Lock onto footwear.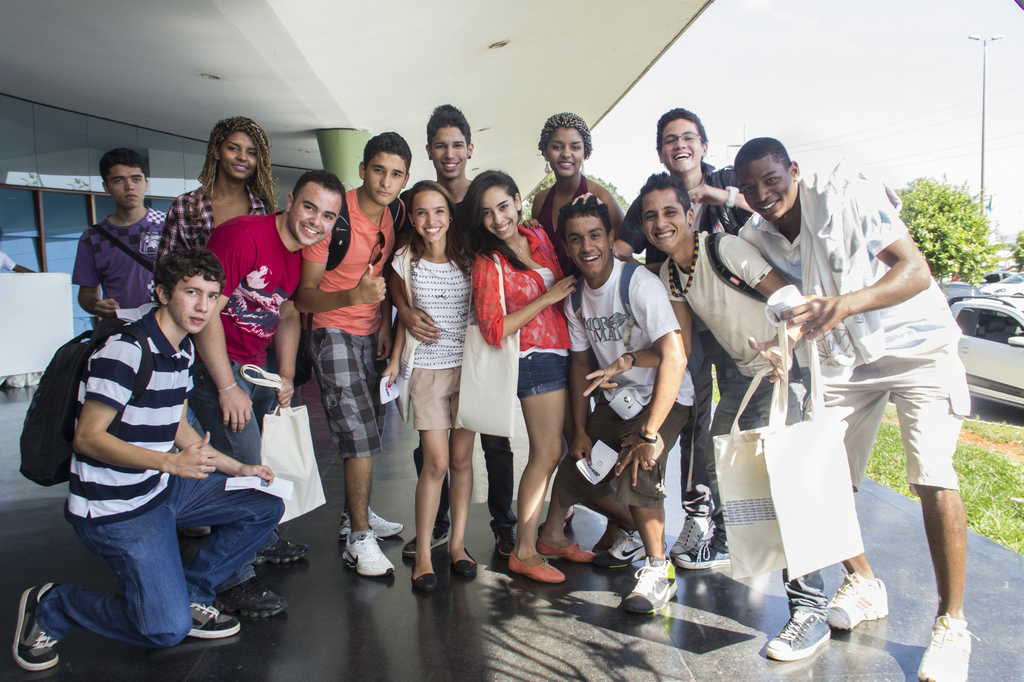
Locked: 764 611 826 661.
